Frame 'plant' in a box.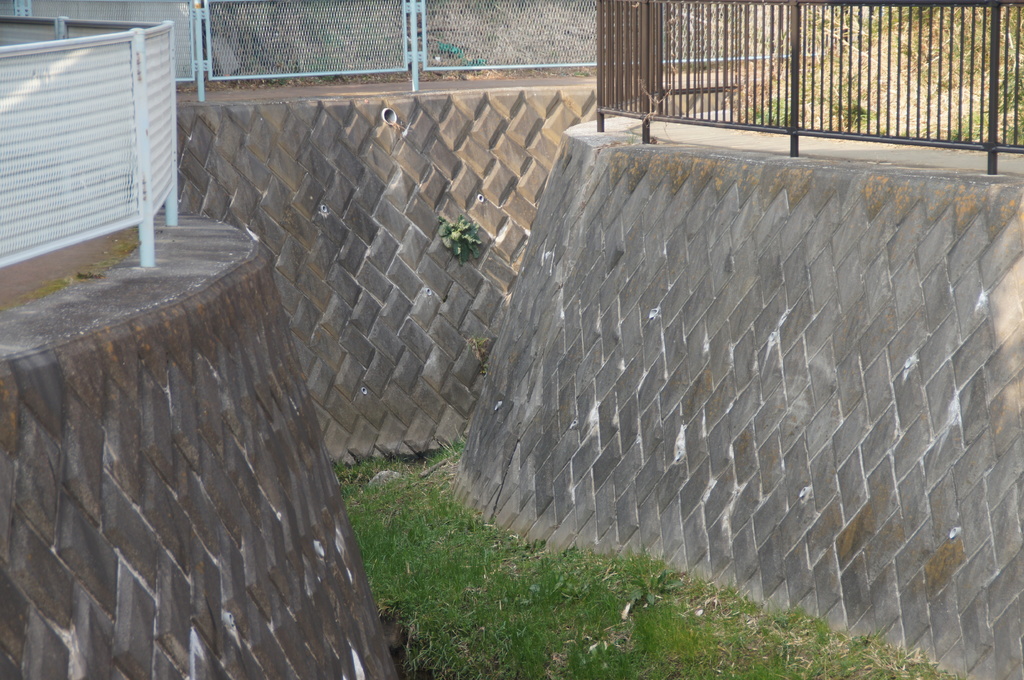
[462, 333, 493, 374].
